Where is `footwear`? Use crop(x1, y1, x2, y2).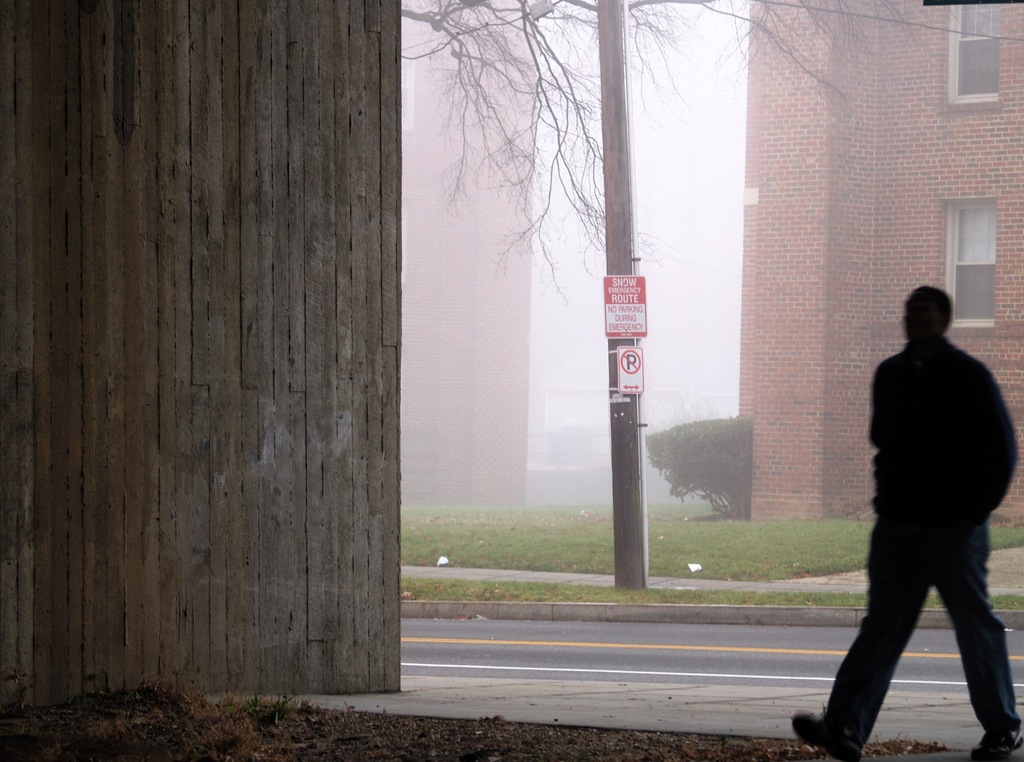
crop(788, 709, 864, 761).
